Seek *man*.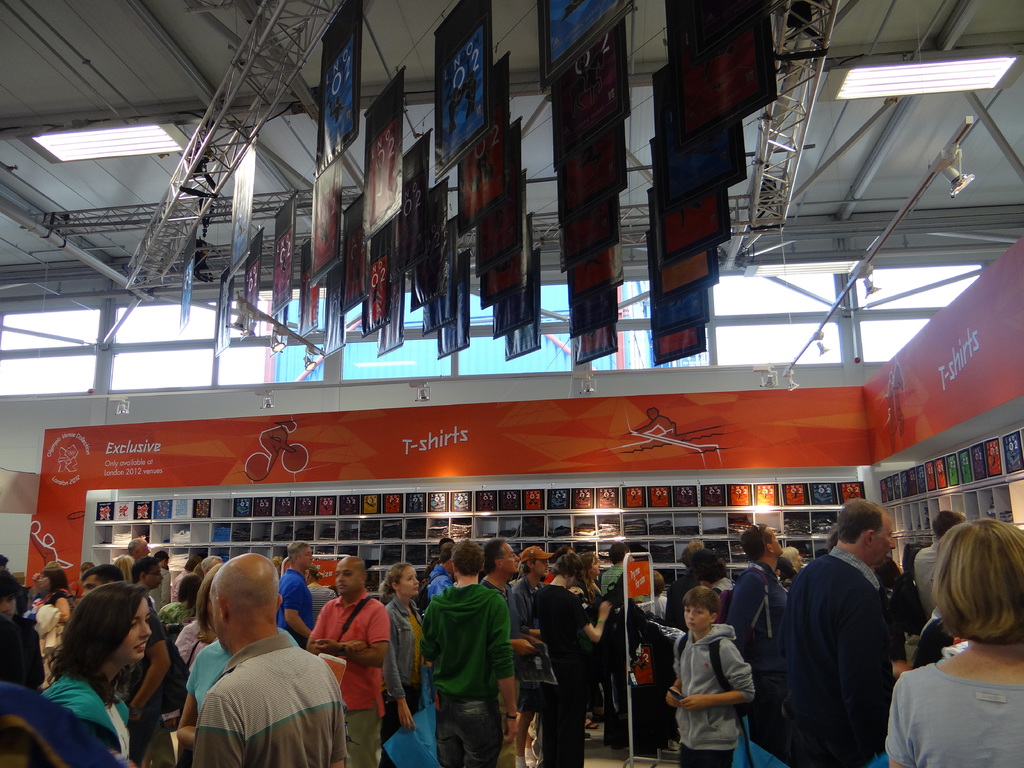
416:541:522:767.
